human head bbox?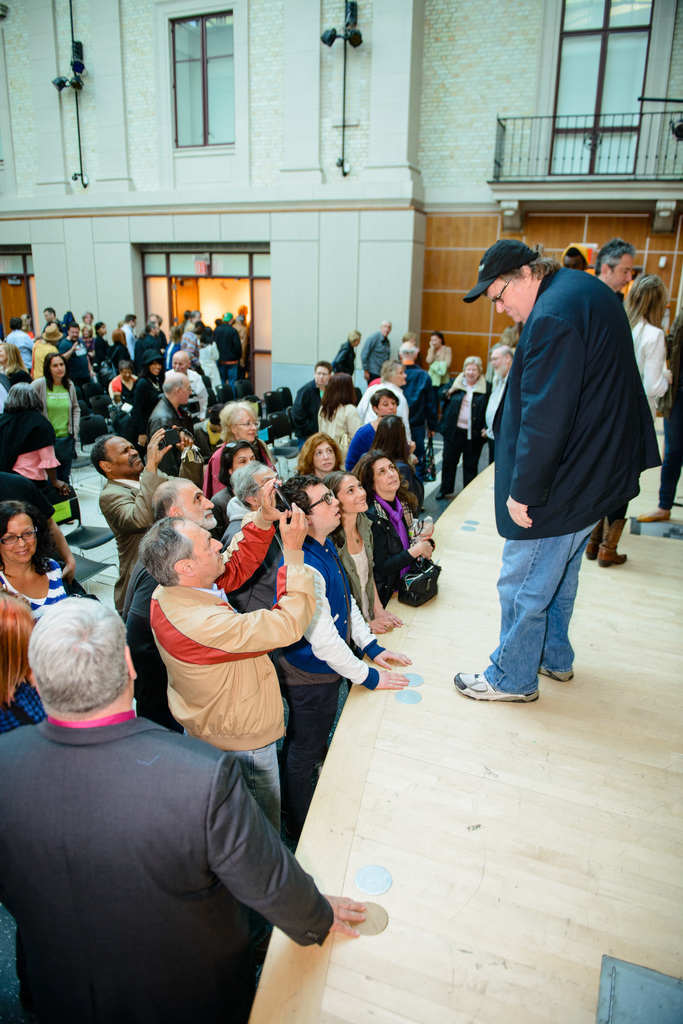
386 359 407 387
